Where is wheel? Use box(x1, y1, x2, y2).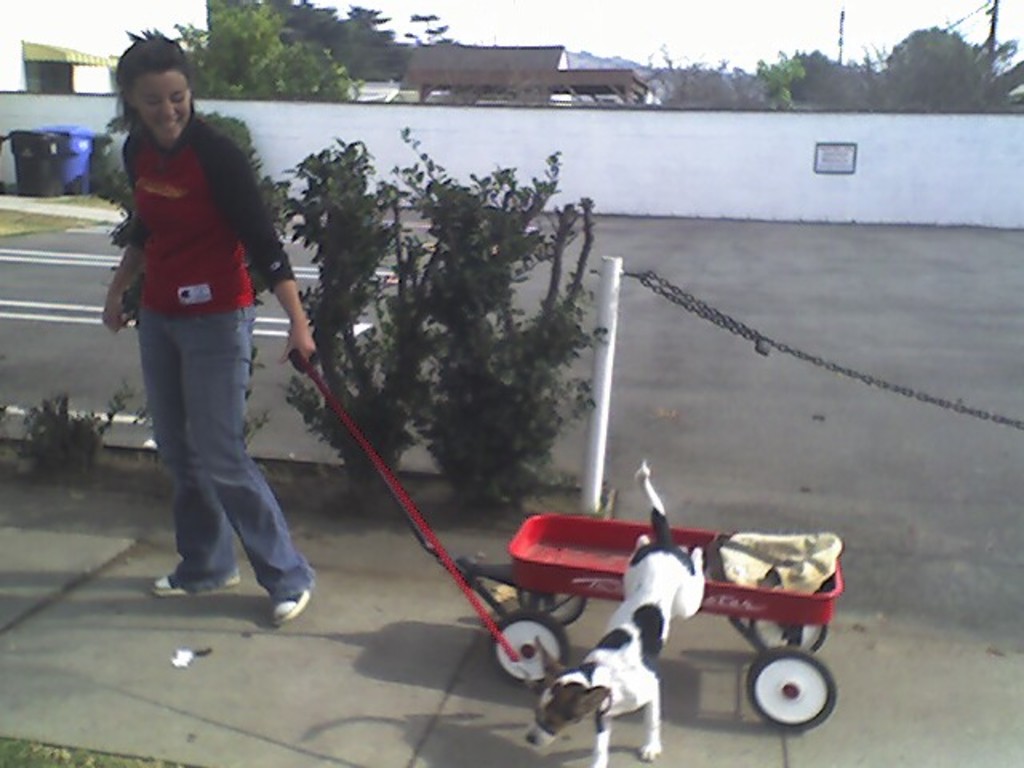
box(739, 667, 835, 739).
